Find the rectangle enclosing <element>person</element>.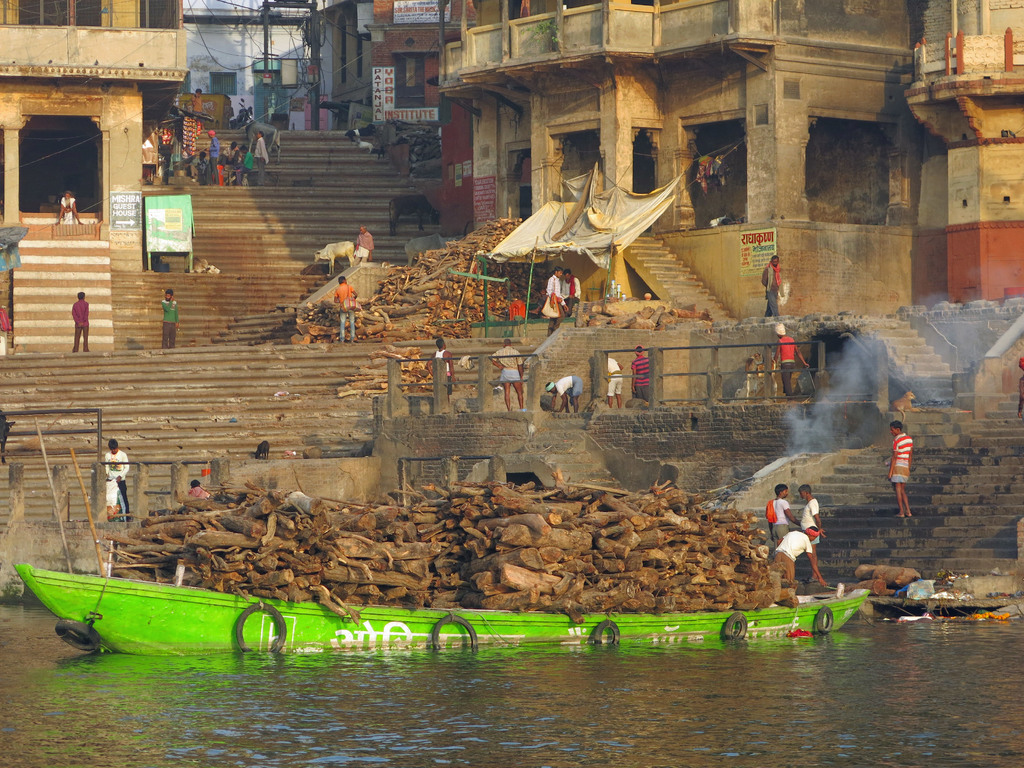
[800,484,824,575].
